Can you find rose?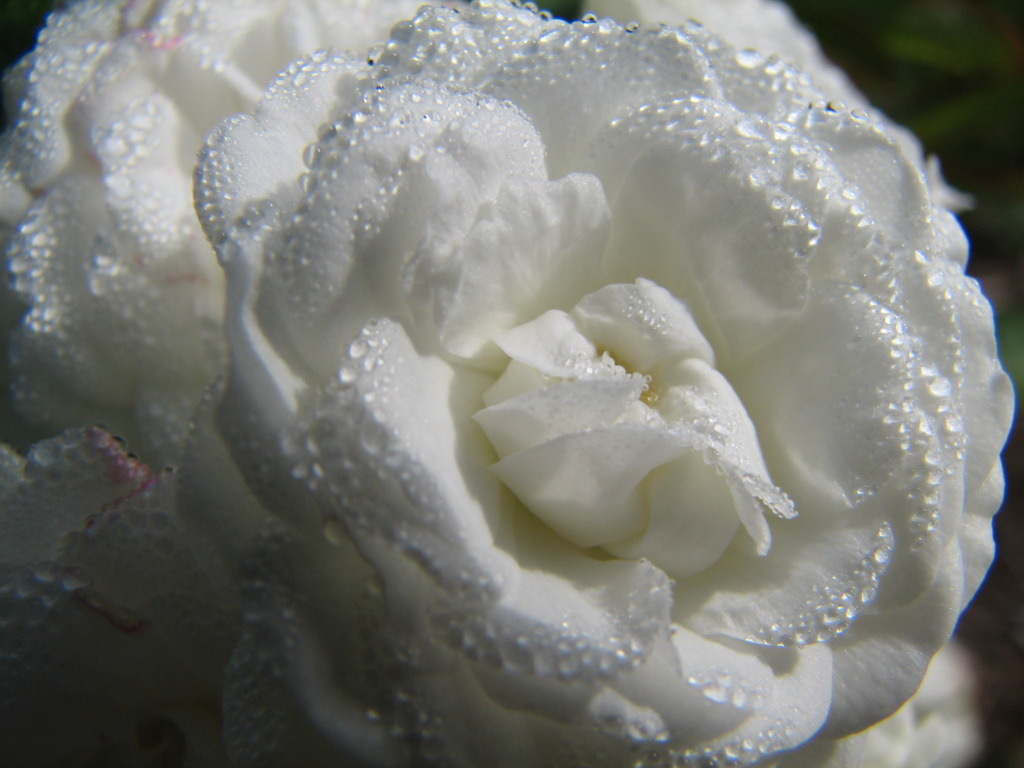
Yes, bounding box: region(0, 0, 1021, 767).
